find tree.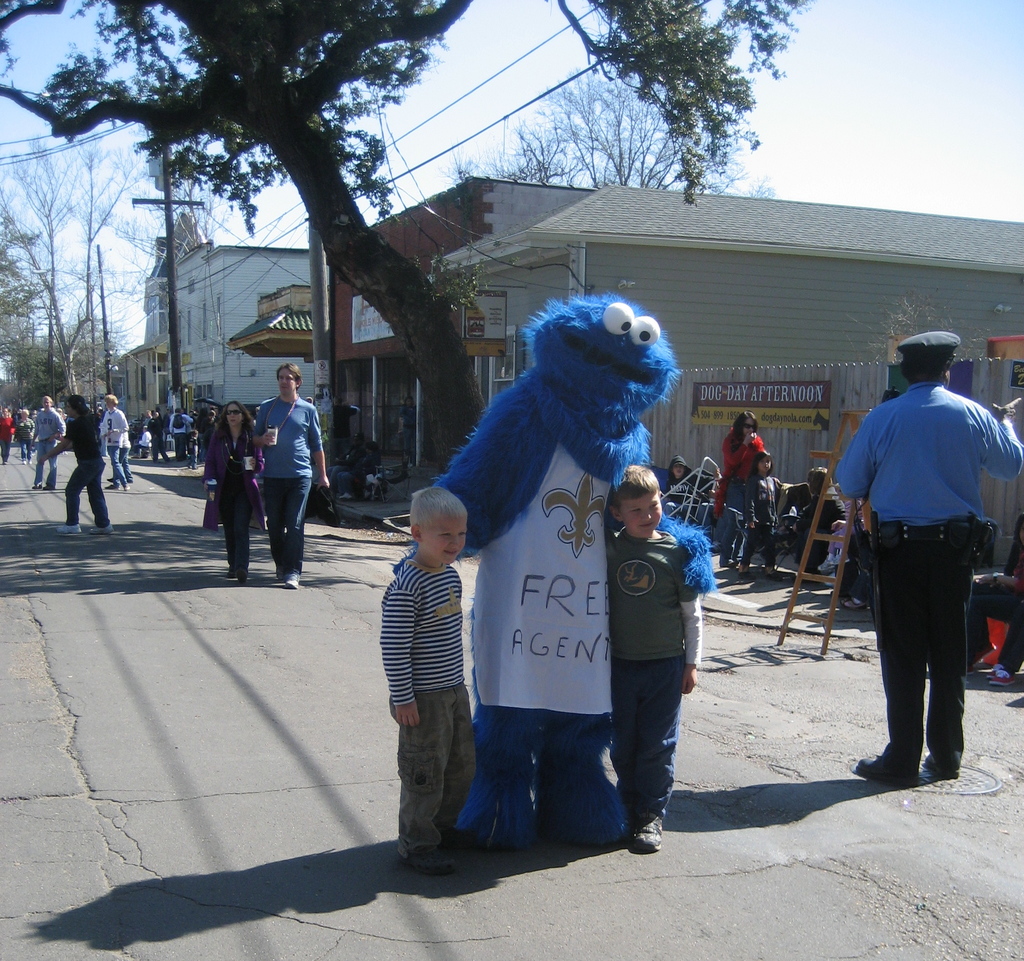
<box>0,0,801,500</box>.
